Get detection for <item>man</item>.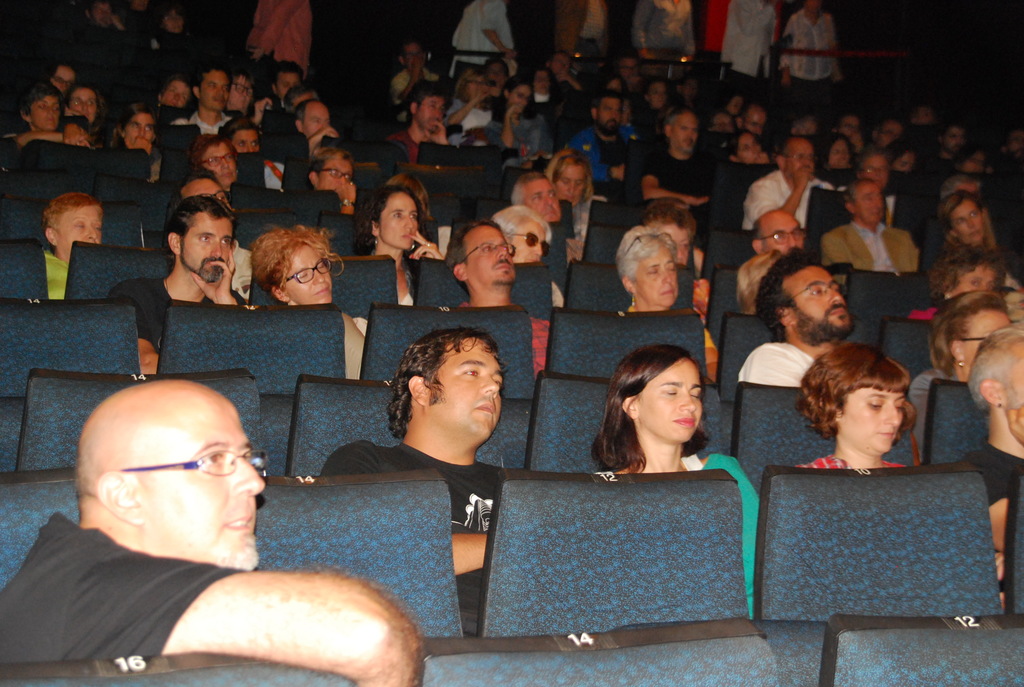
Detection: BBox(872, 118, 906, 154).
